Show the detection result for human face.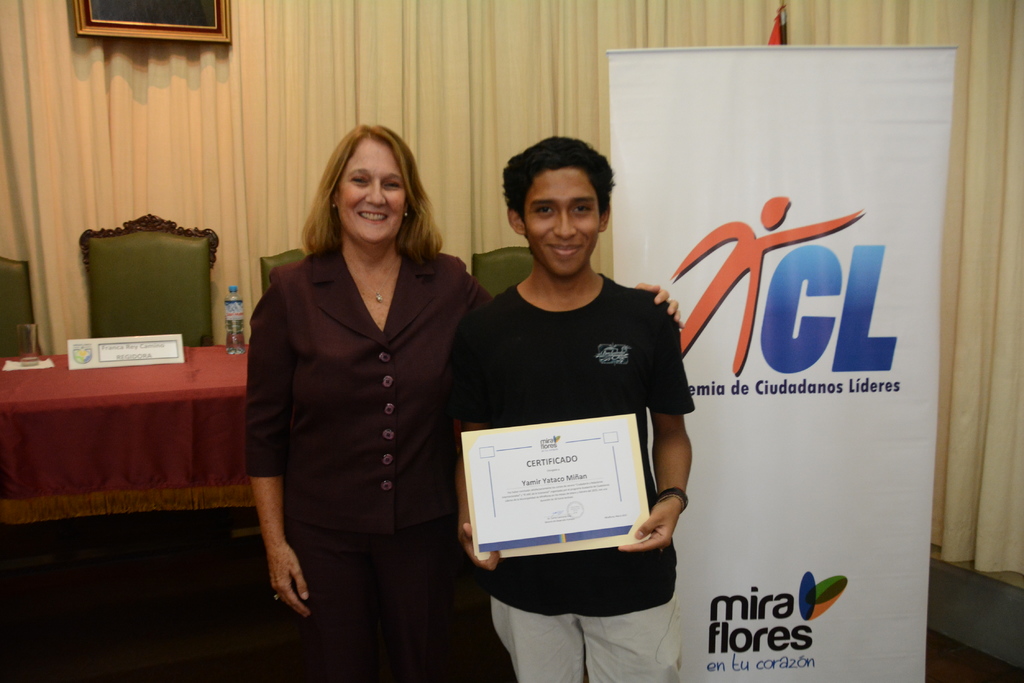
527:166:601:275.
